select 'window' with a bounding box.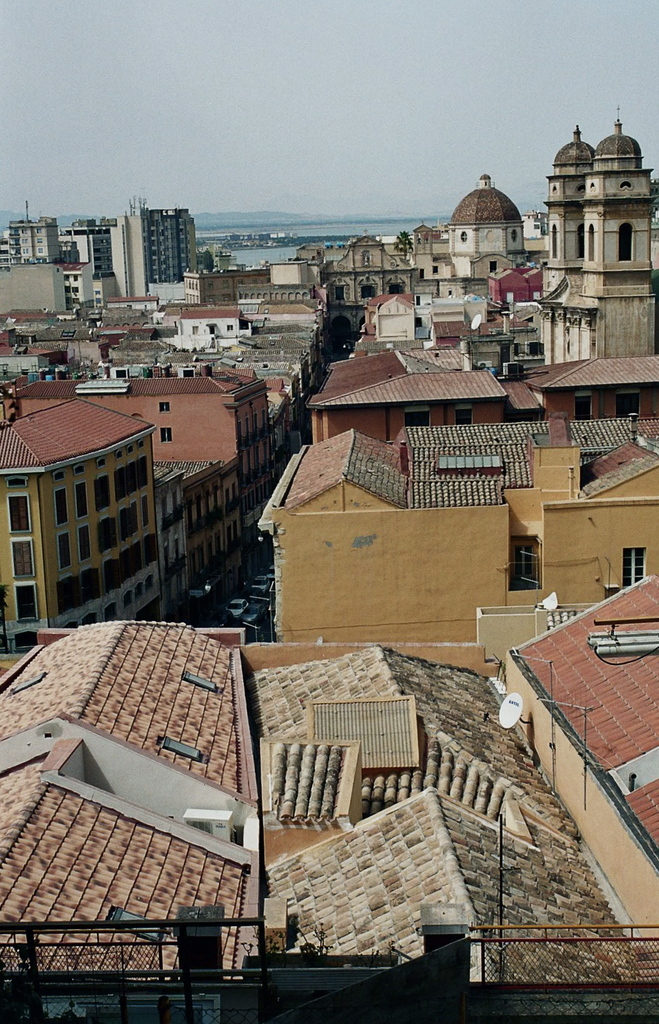
[332,287,346,301].
